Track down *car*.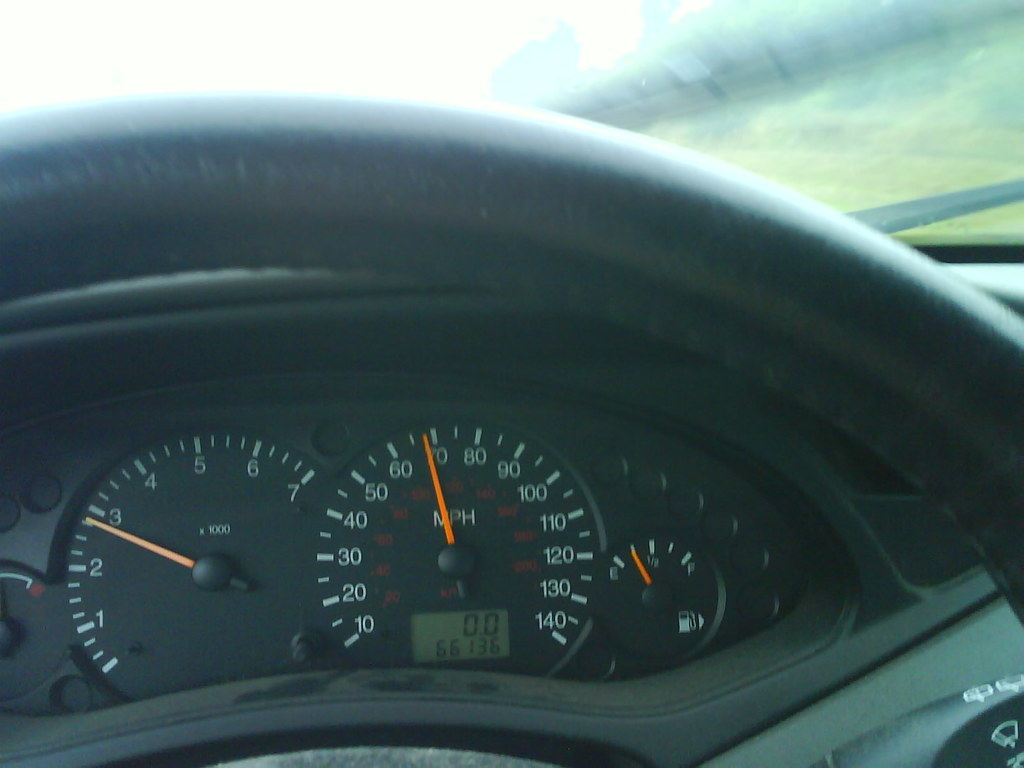
Tracked to bbox(1, 30, 1023, 767).
